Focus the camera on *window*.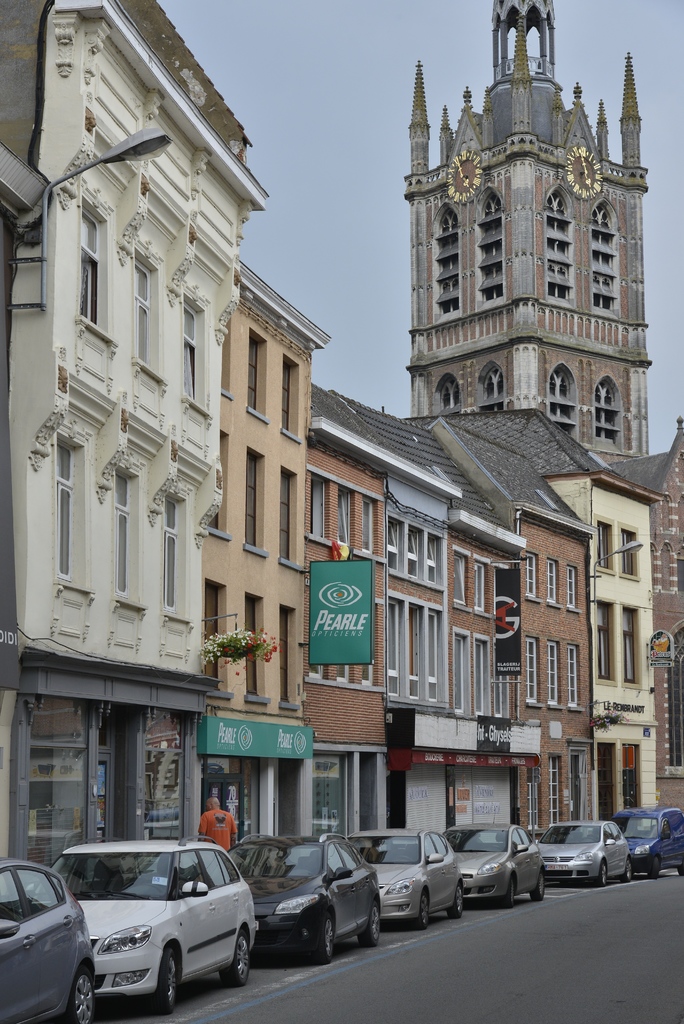
Focus region: left=499, top=673, right=509, bottom=717.
